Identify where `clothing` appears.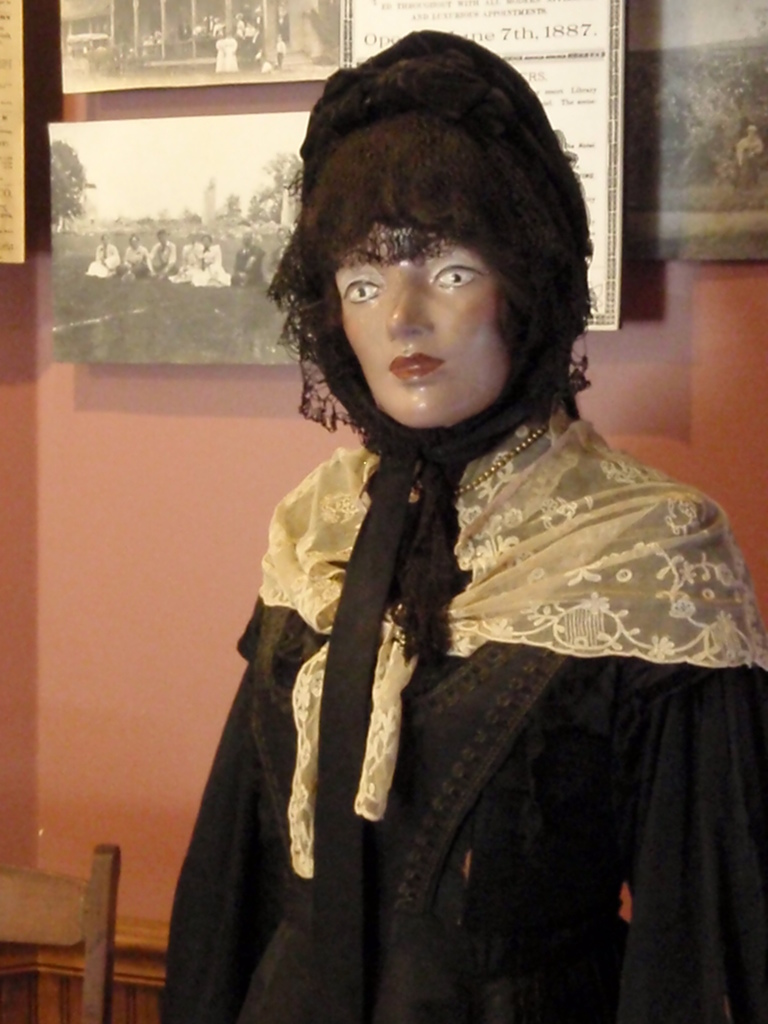
Appears at l=89, t=242, r=117, b=277.
